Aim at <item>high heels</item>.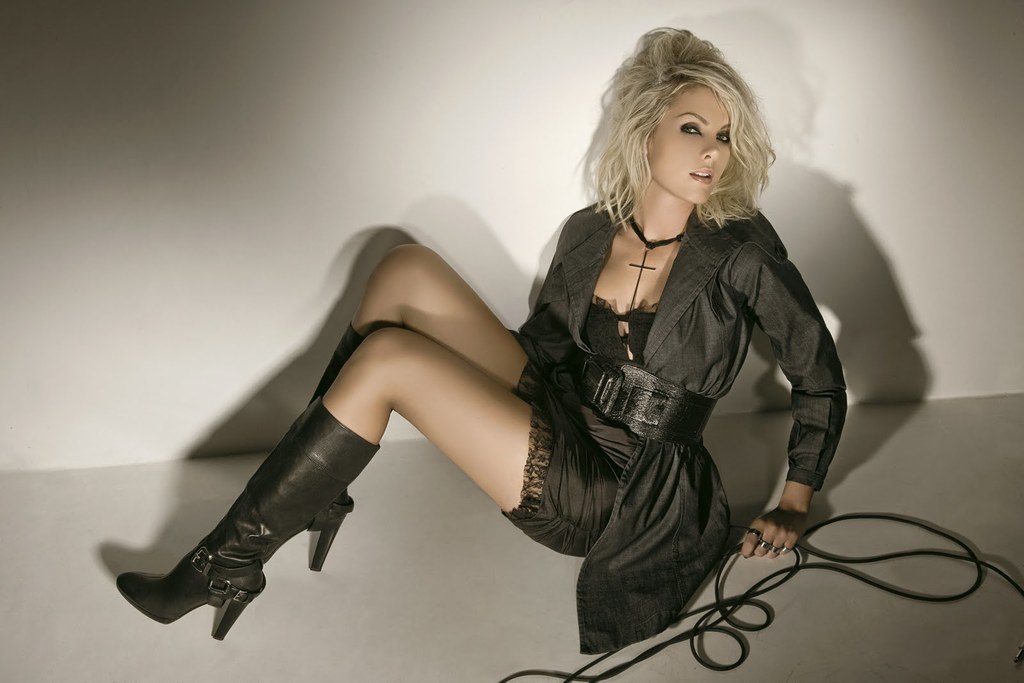
Aimed at <bbox>304, 320, 354, 577</bbox>.
